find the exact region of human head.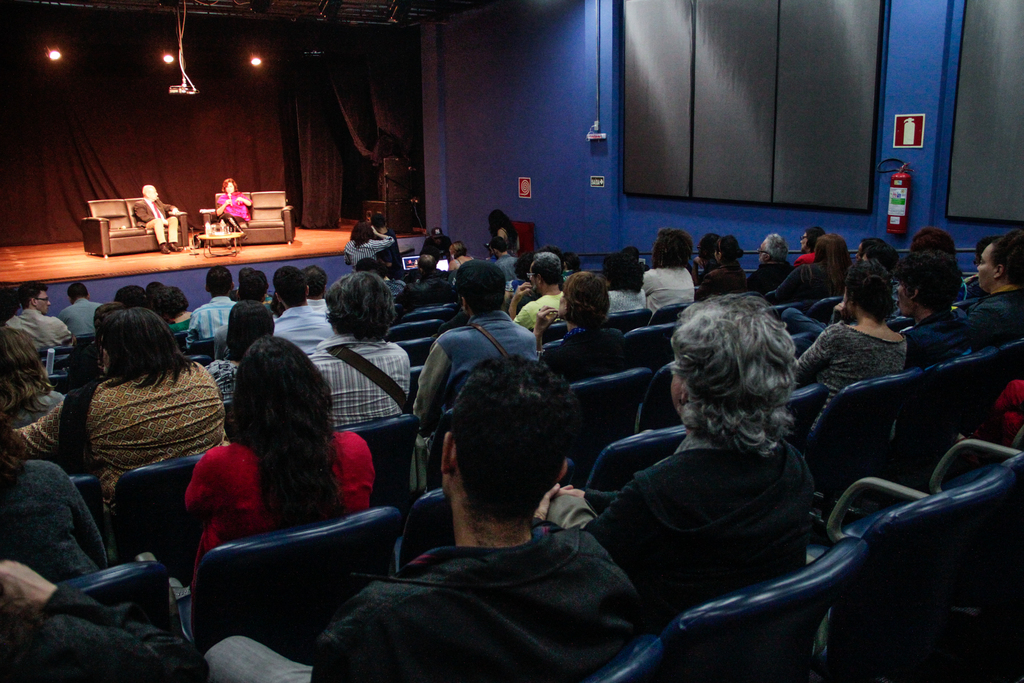
Exact region: 713 235 742 268.
